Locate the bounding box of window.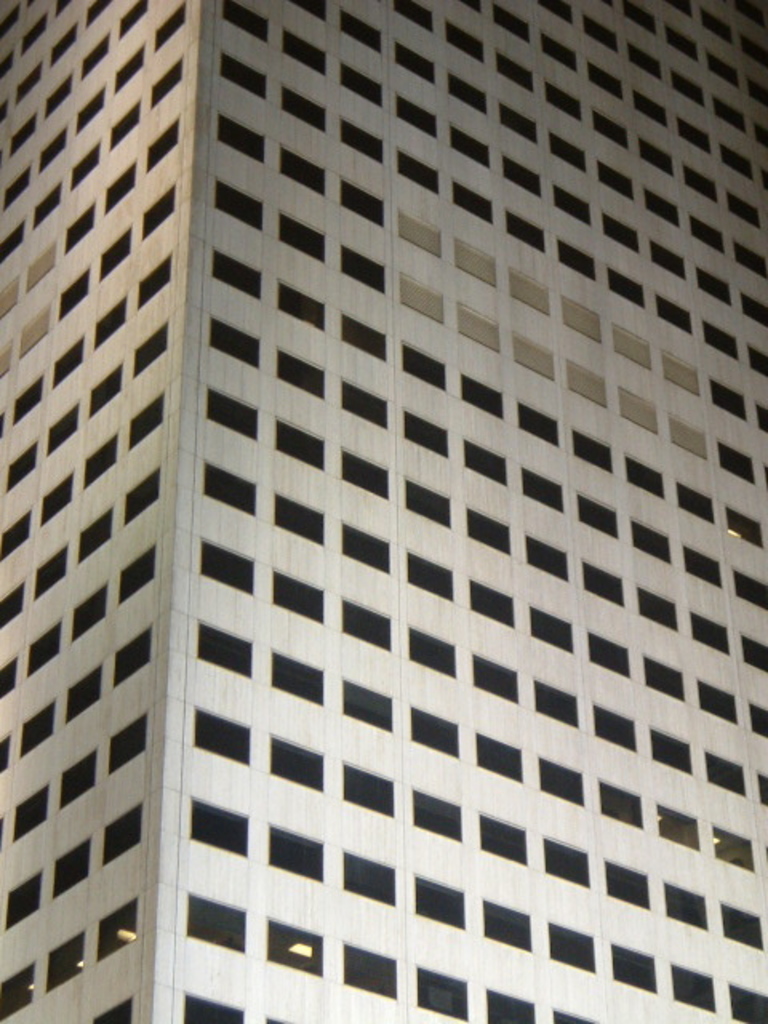
Bounding box: bbox(338, 594, 392, 654).
